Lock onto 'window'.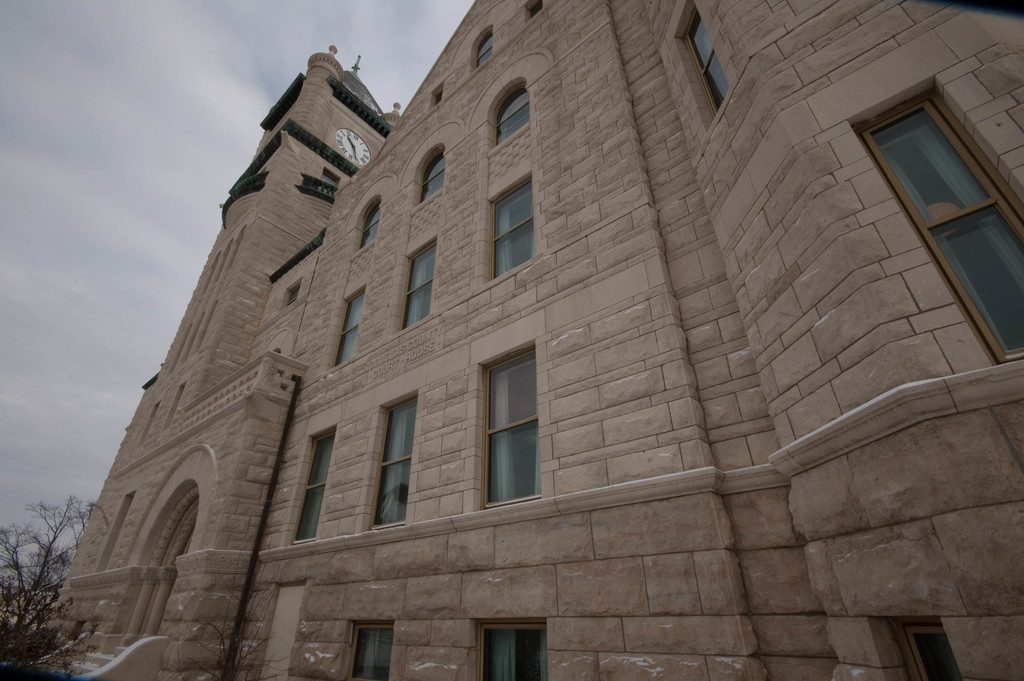
Locked: [left=471, top=614, right=547, bottom=680].
